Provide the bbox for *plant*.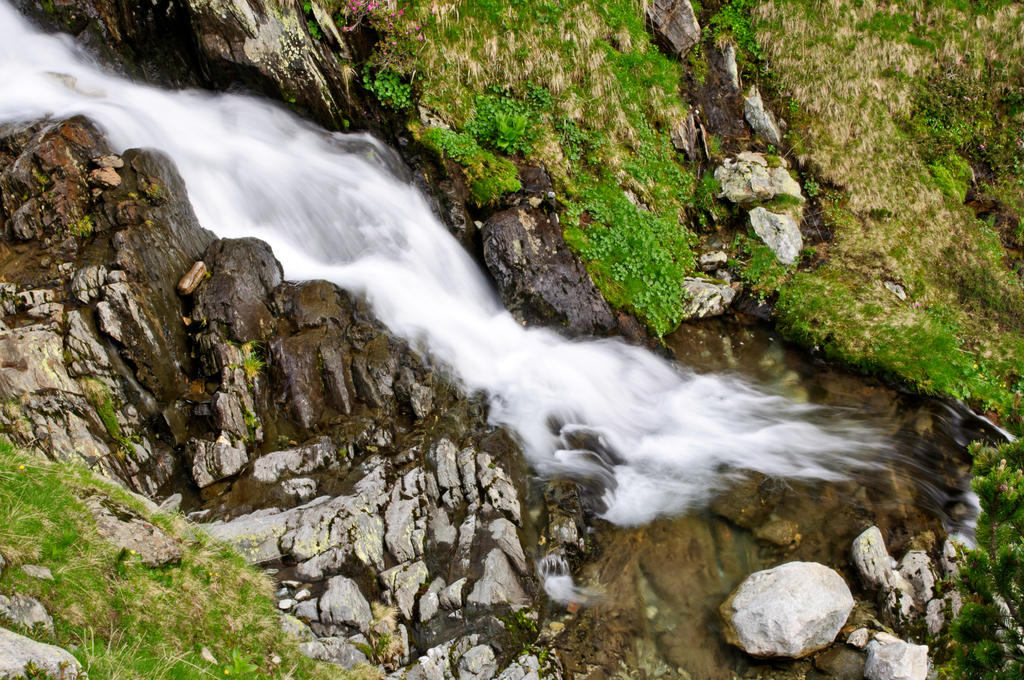
<bbox>366, 61, 420, 111</bbox>.
